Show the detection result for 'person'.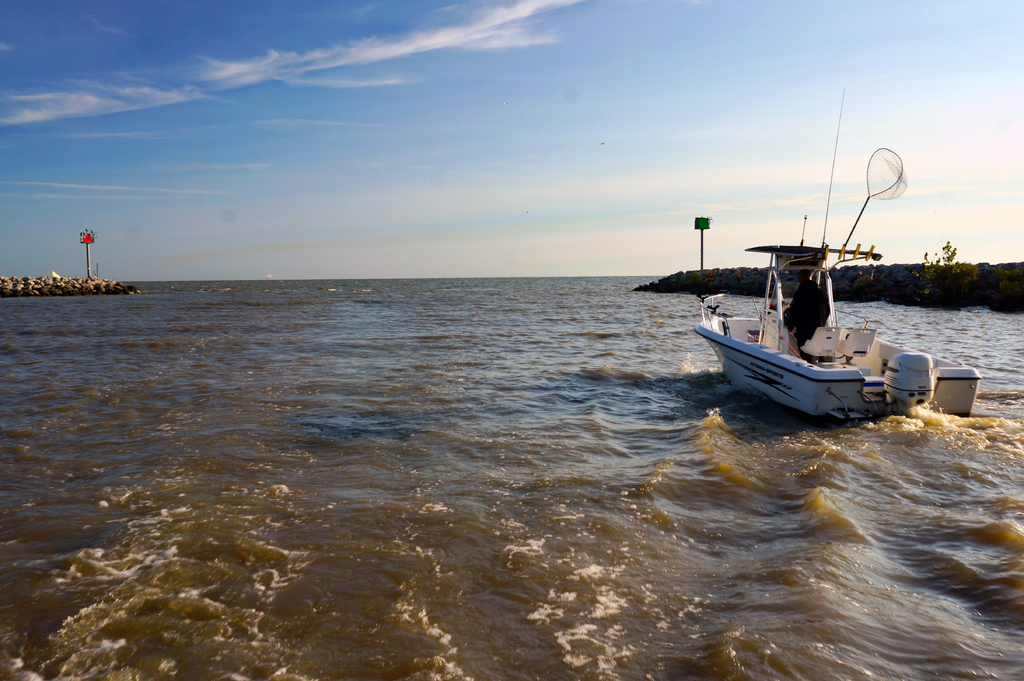
region(780, 274, 832, 361).
